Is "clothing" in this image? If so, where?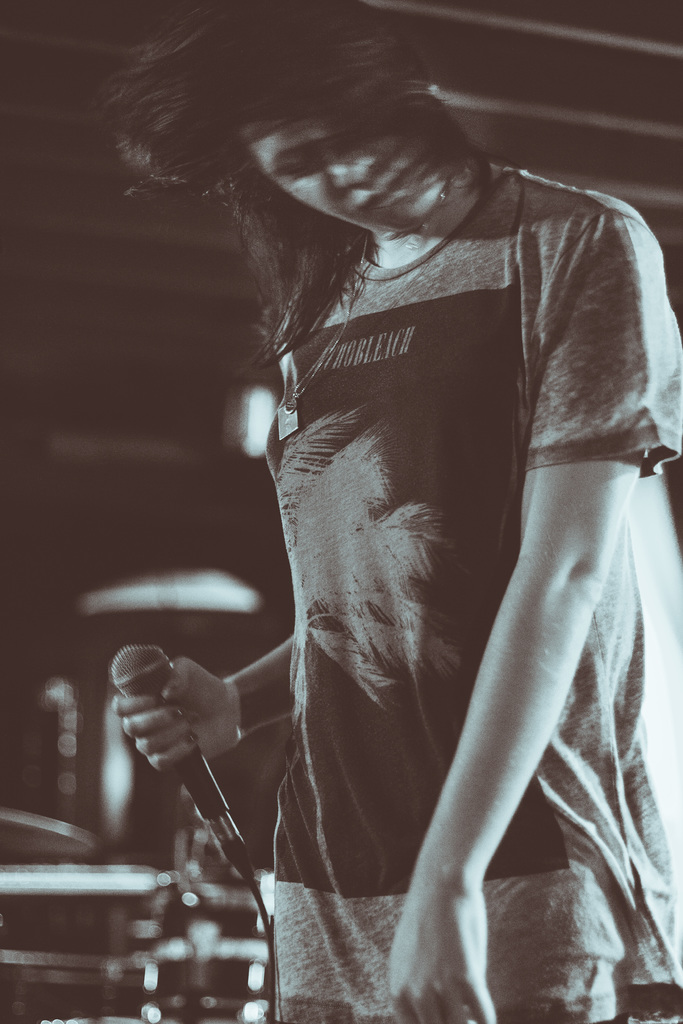
Yes, at l=247, t=143, r=682, b=1023.
